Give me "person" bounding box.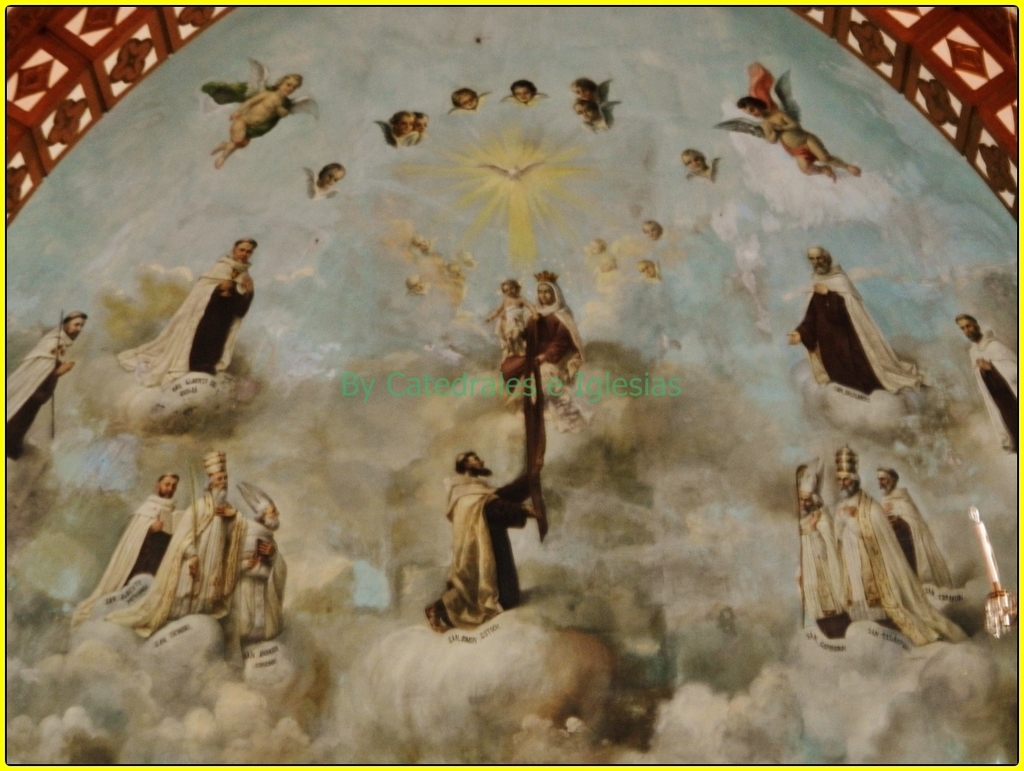
select_region(784, 245, 926, 399).
